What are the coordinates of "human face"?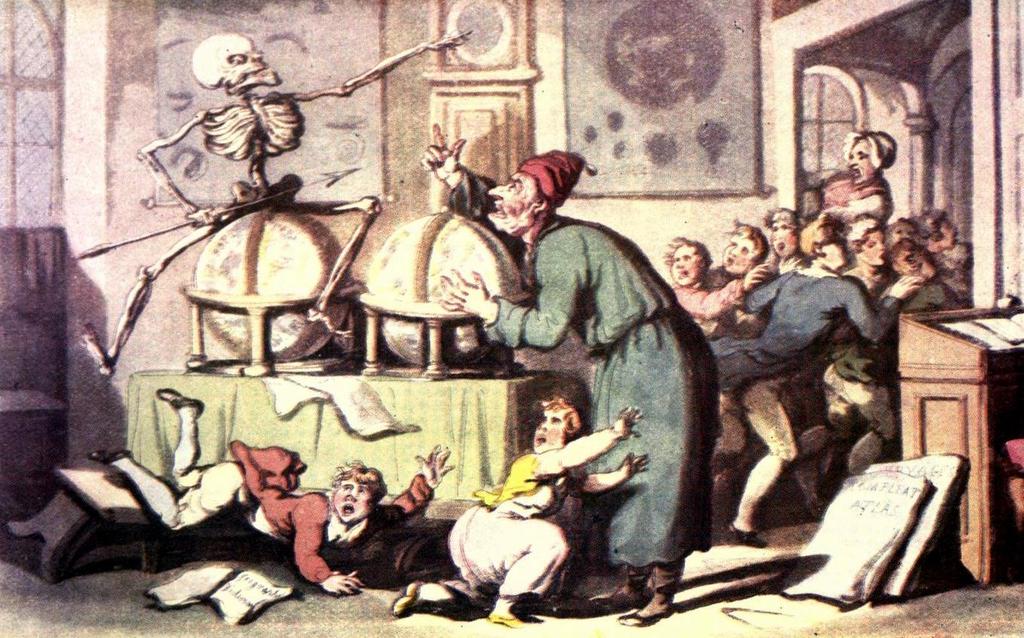
484 175 540 231.
